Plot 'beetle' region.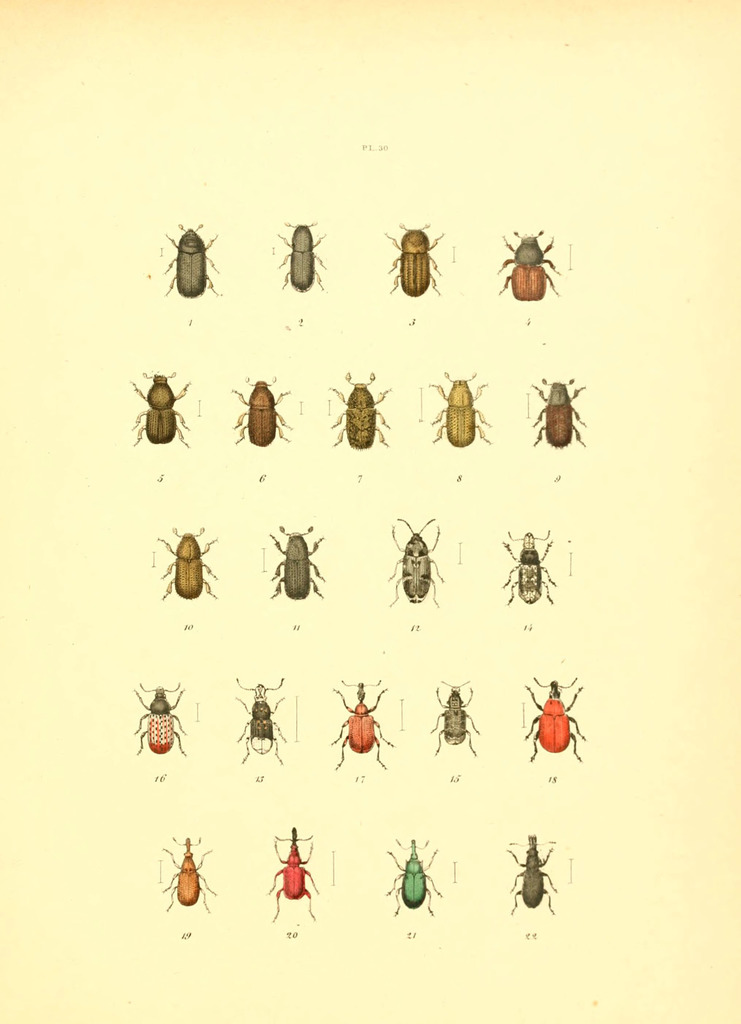
Plotted at {"x1": 135, "y1": 372, "x2": 193, "y2": 452}.
